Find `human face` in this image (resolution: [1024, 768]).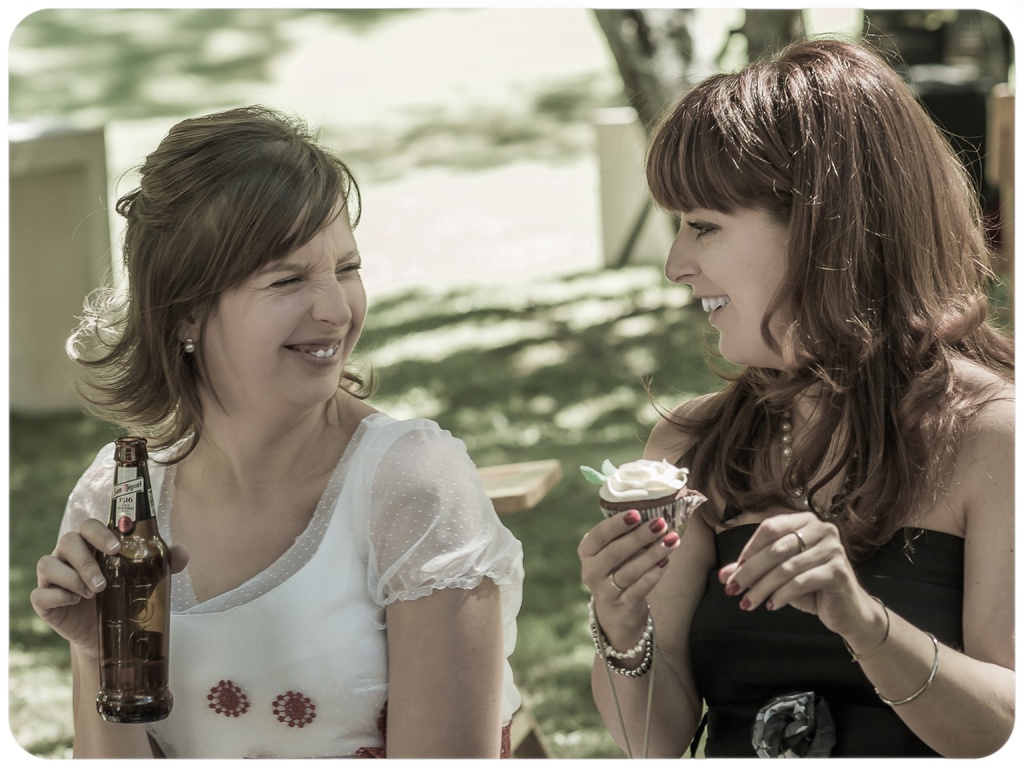
(666,211,788,364).
